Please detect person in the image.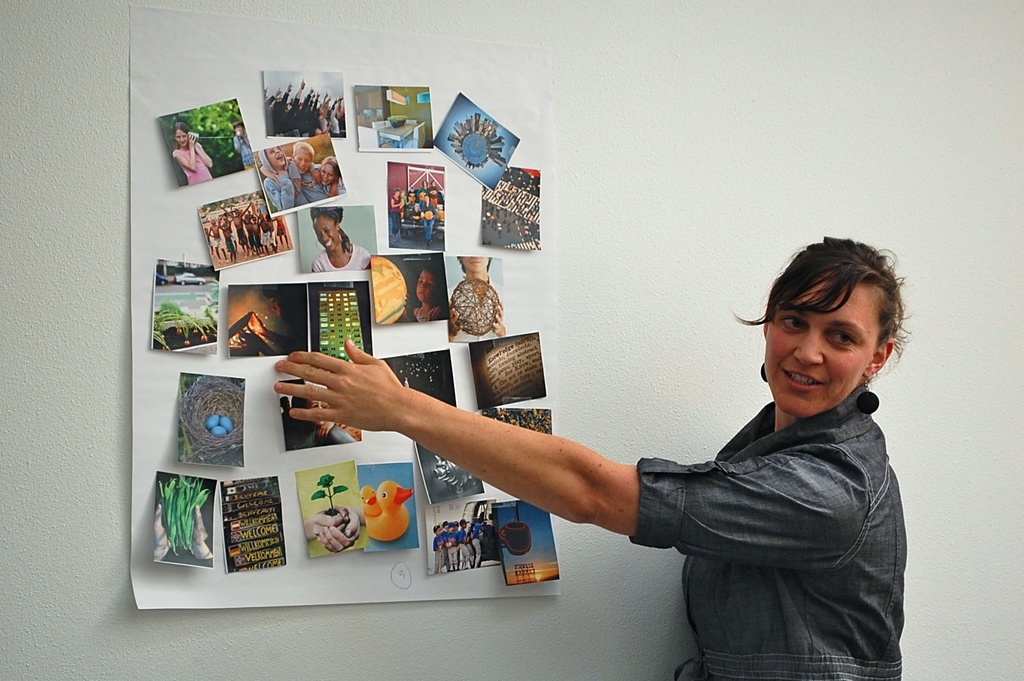
313/158/348/200.
